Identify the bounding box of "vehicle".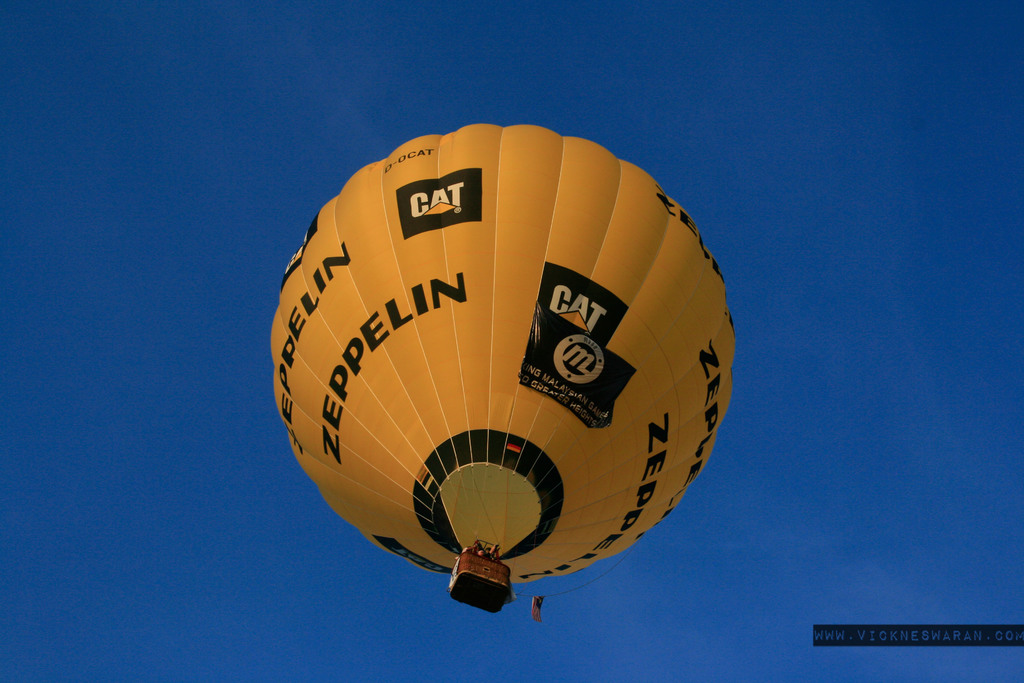
x1=268 y1=124 x2=736 y2=617.
